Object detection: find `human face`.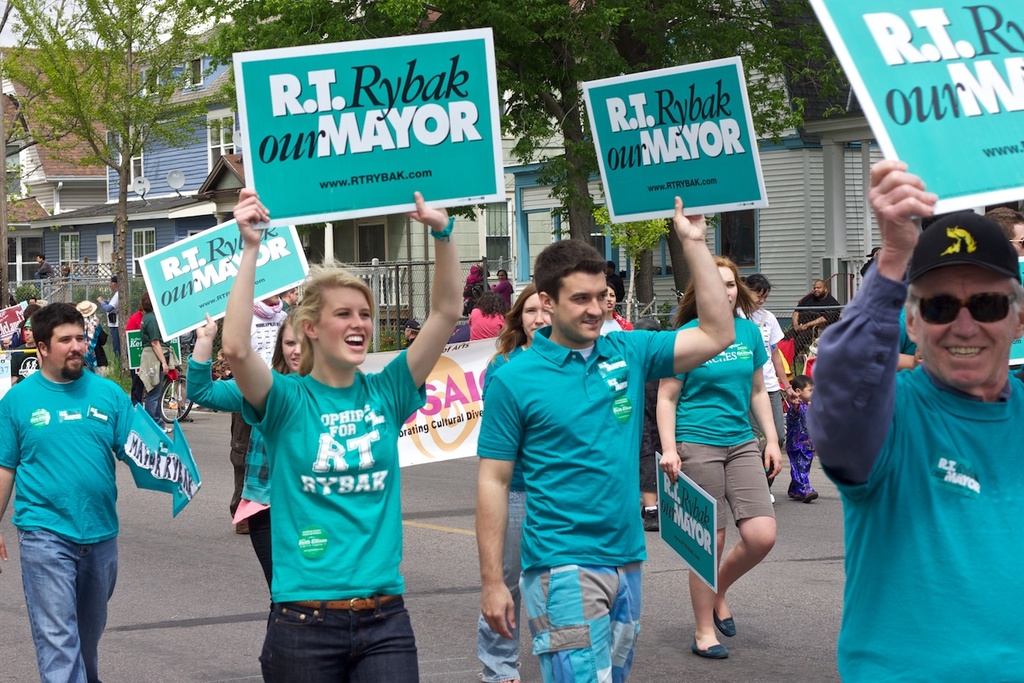
814 281 819 297.
